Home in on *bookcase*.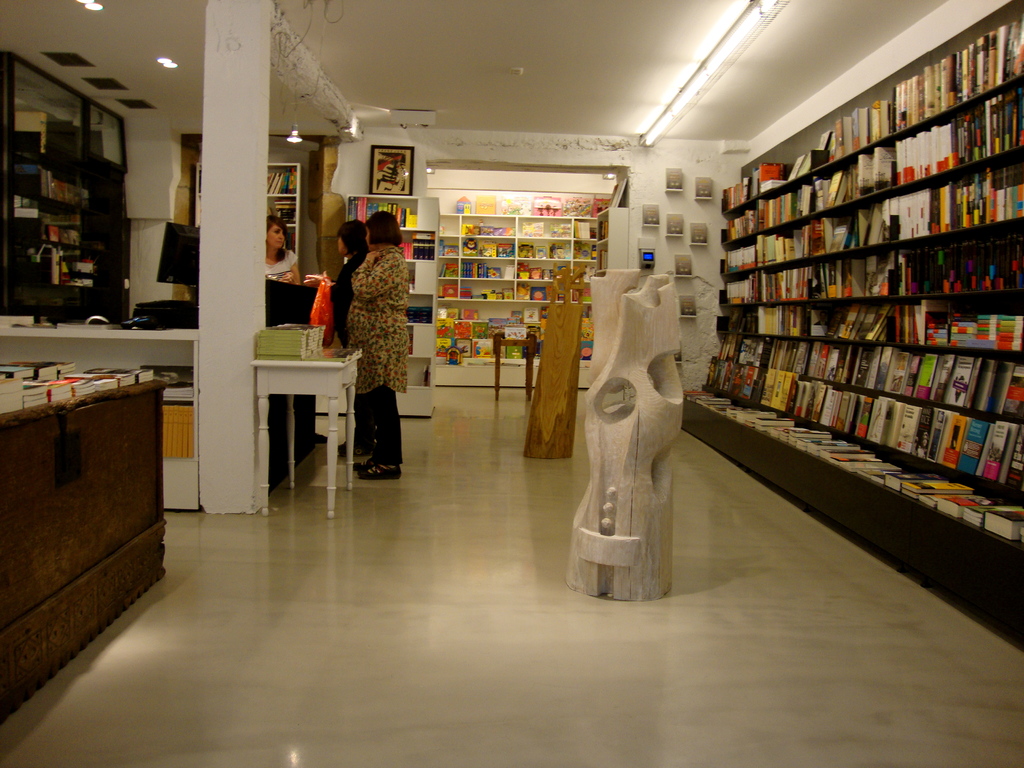
Homed in at box(319, 193, 435, 417).
